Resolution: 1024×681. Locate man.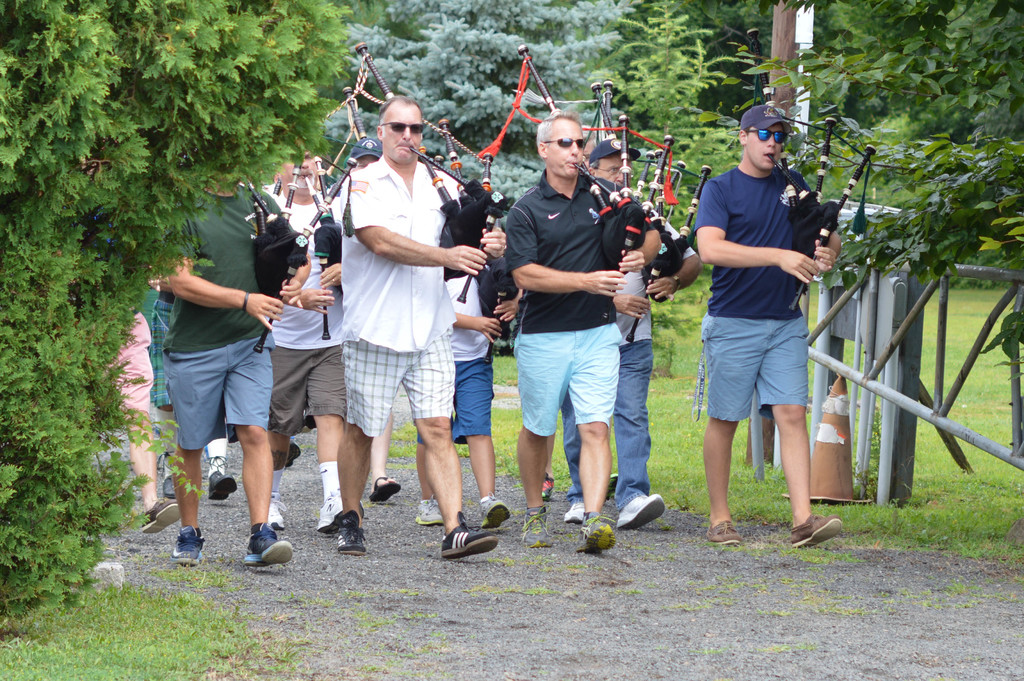
561/138/712/527.
